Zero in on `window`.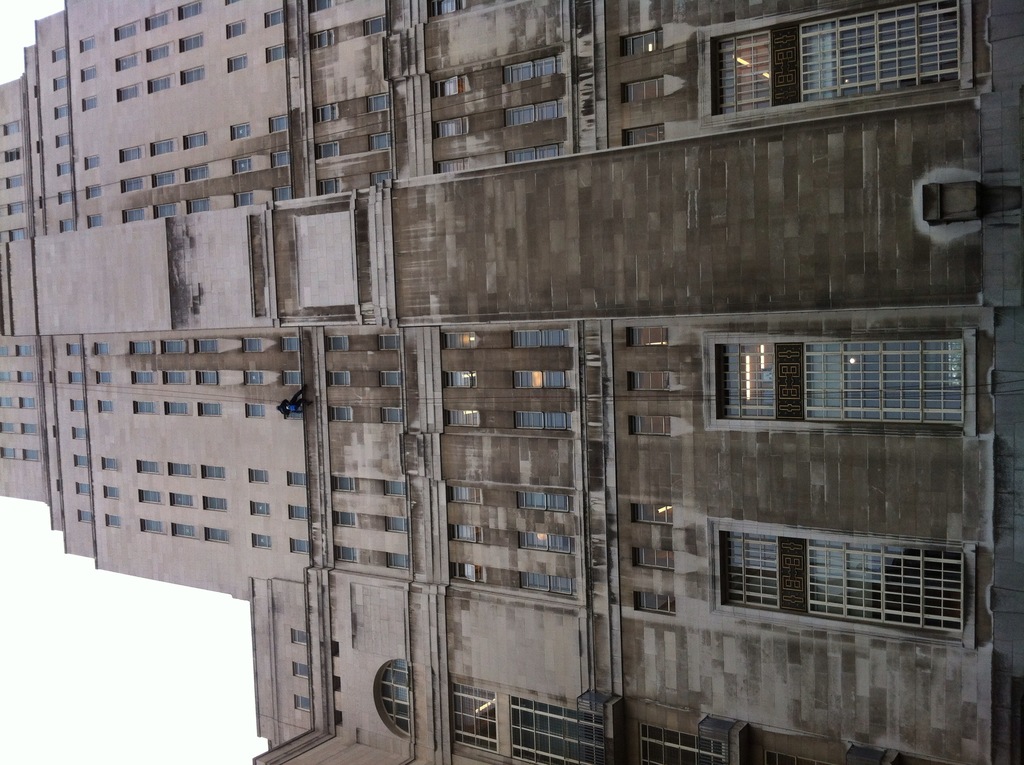
Zeroed in: box(694, 0, 980, 133).
